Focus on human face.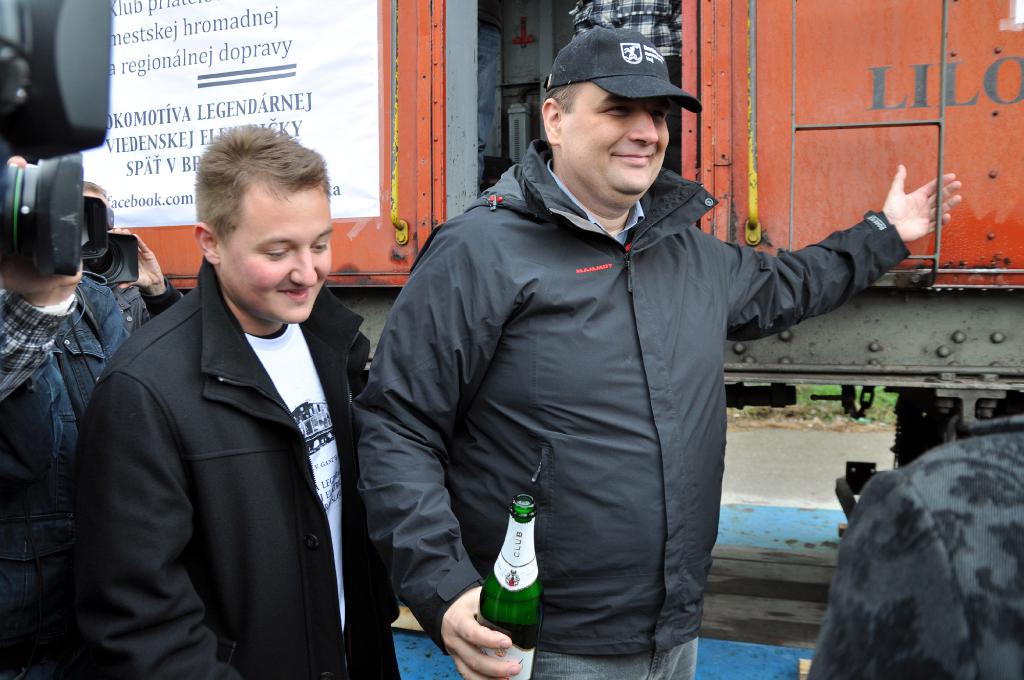
Focused at <bbox>217, 179, 332, 324</bbox>.
